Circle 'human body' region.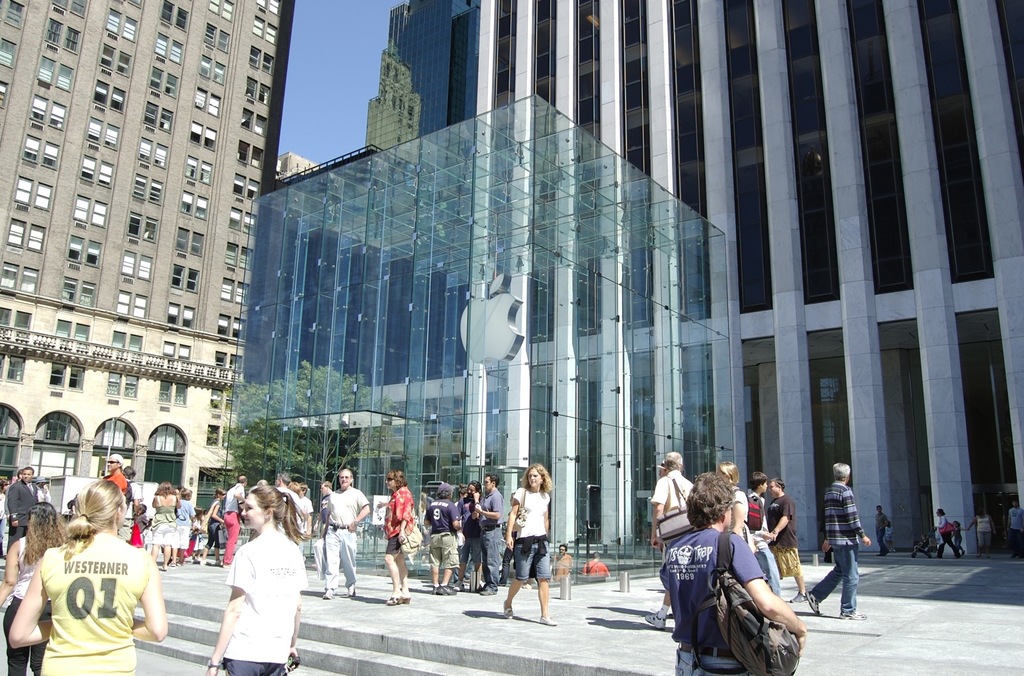
Region: locate(874, 505, 887, 555).
